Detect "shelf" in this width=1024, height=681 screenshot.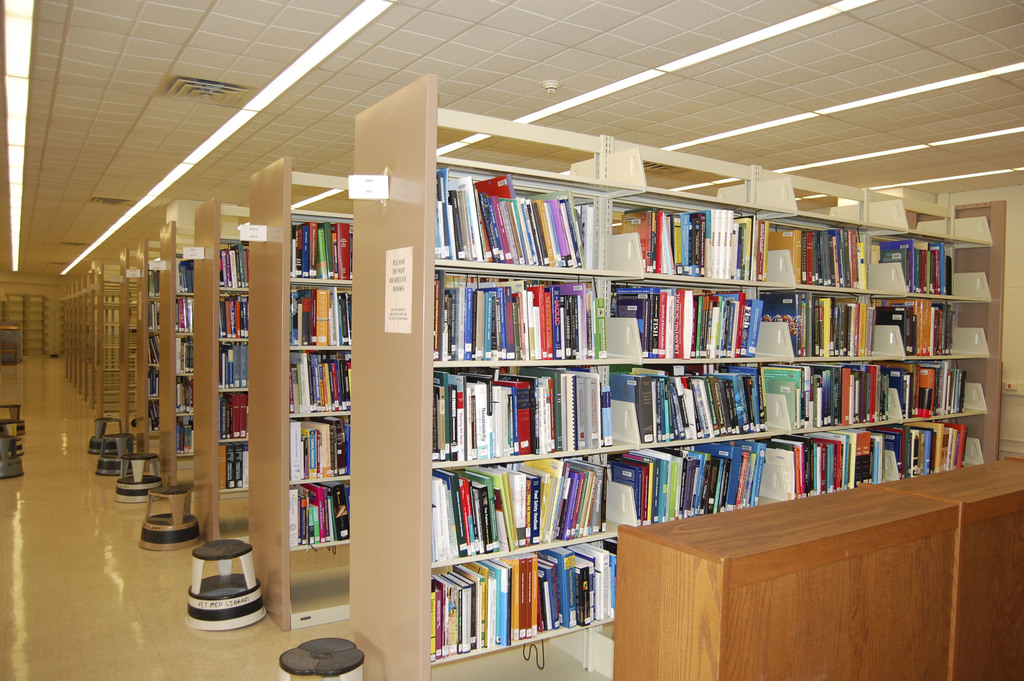
Detection: <bbox>879, 238, 993, 300</bbox>.
